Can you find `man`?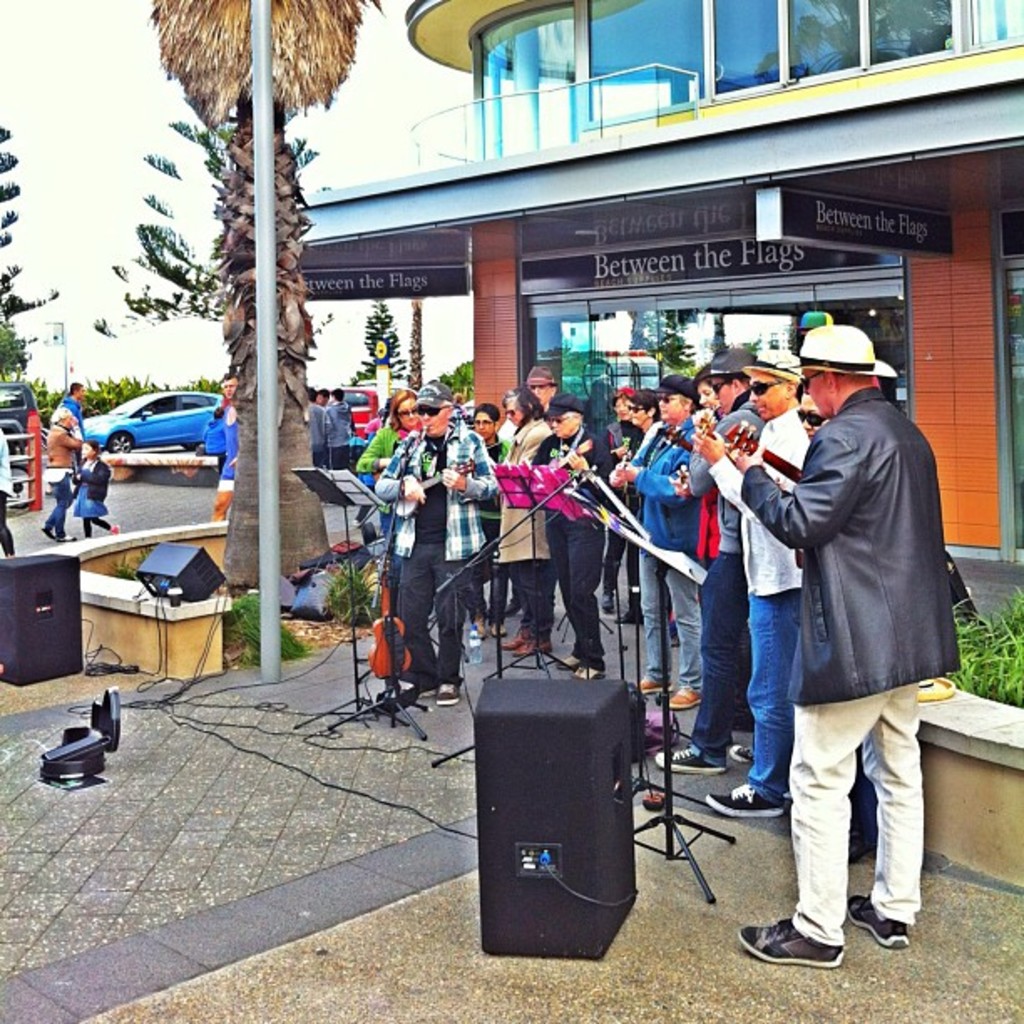
Yes, bounding box: <bbox>661, 336, 751, 788</bbox>.
